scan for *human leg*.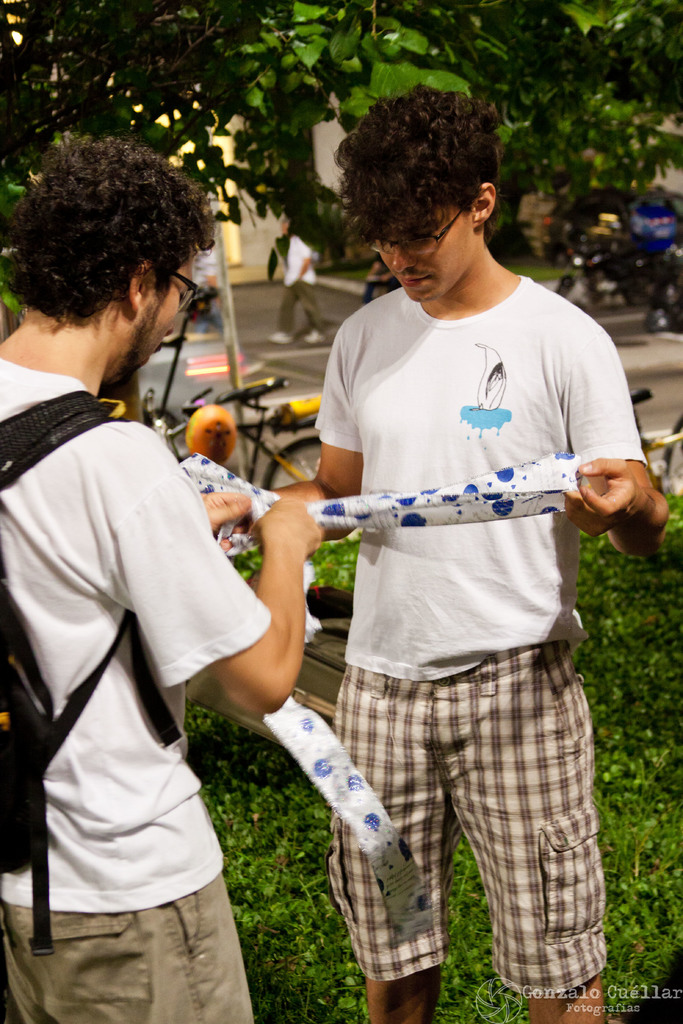
Scan result: 0, 794, 258, 1023.
